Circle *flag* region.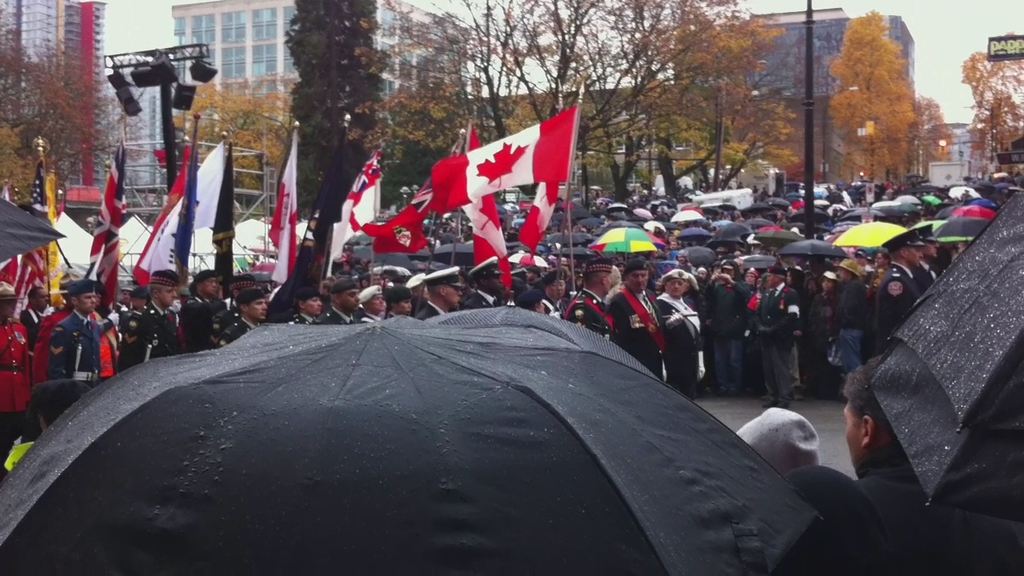
Region: x1=512, y1=178, x2=565, y2=255.
